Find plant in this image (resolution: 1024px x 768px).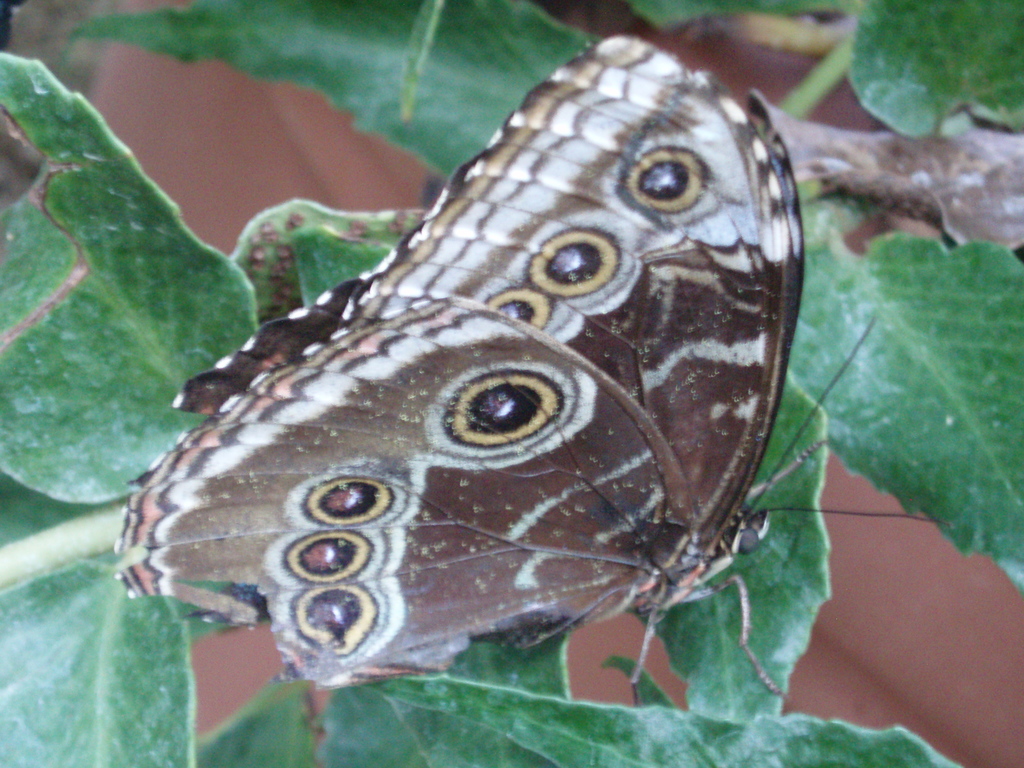
left=0, top=0, right=1023, bottom=767.
